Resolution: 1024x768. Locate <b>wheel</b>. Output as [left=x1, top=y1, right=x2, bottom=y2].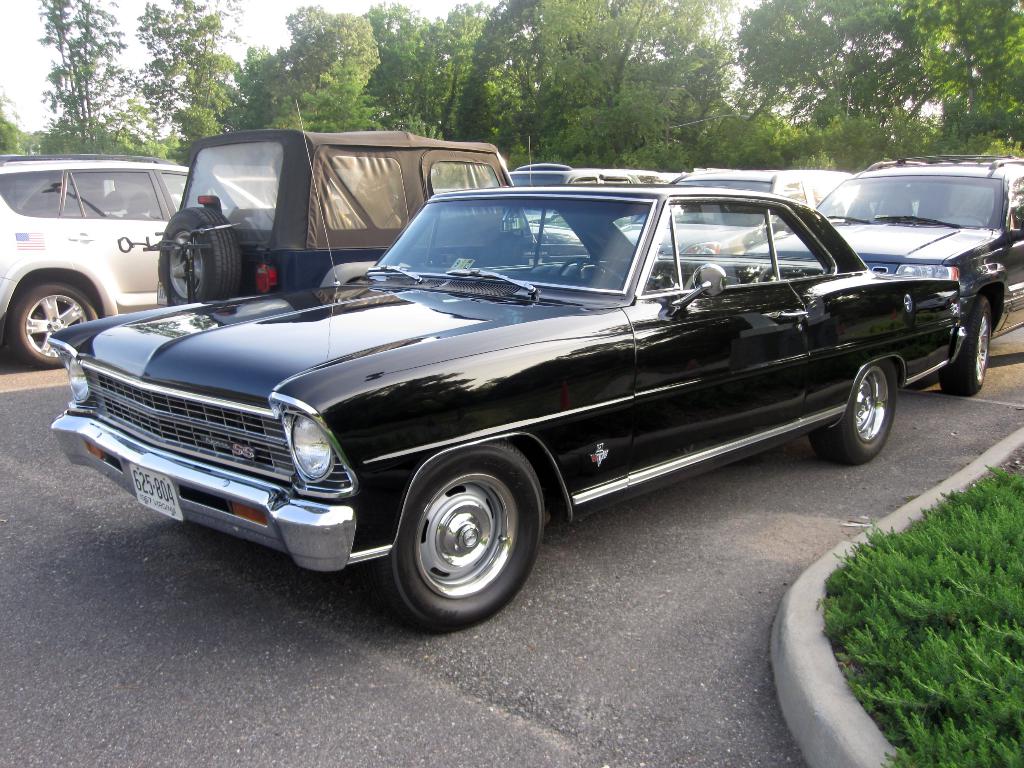
[left=938, top=294, right=991, bottom=395].
